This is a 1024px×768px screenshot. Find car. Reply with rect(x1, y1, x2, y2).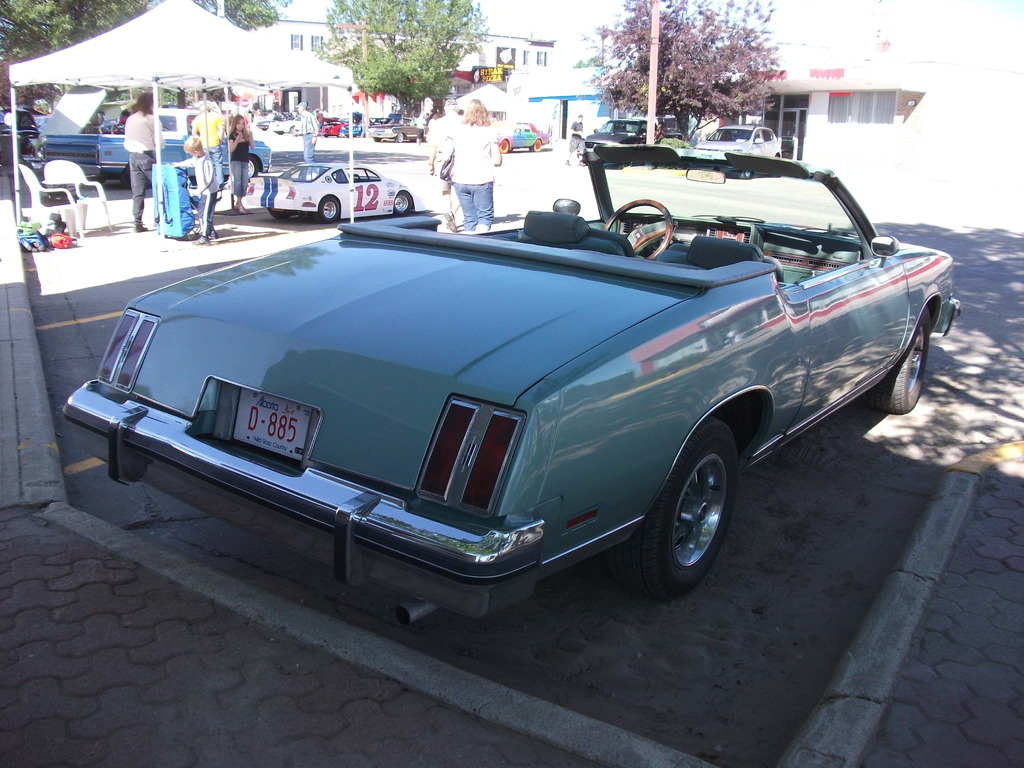
rect(58, 137, 965, 607).
